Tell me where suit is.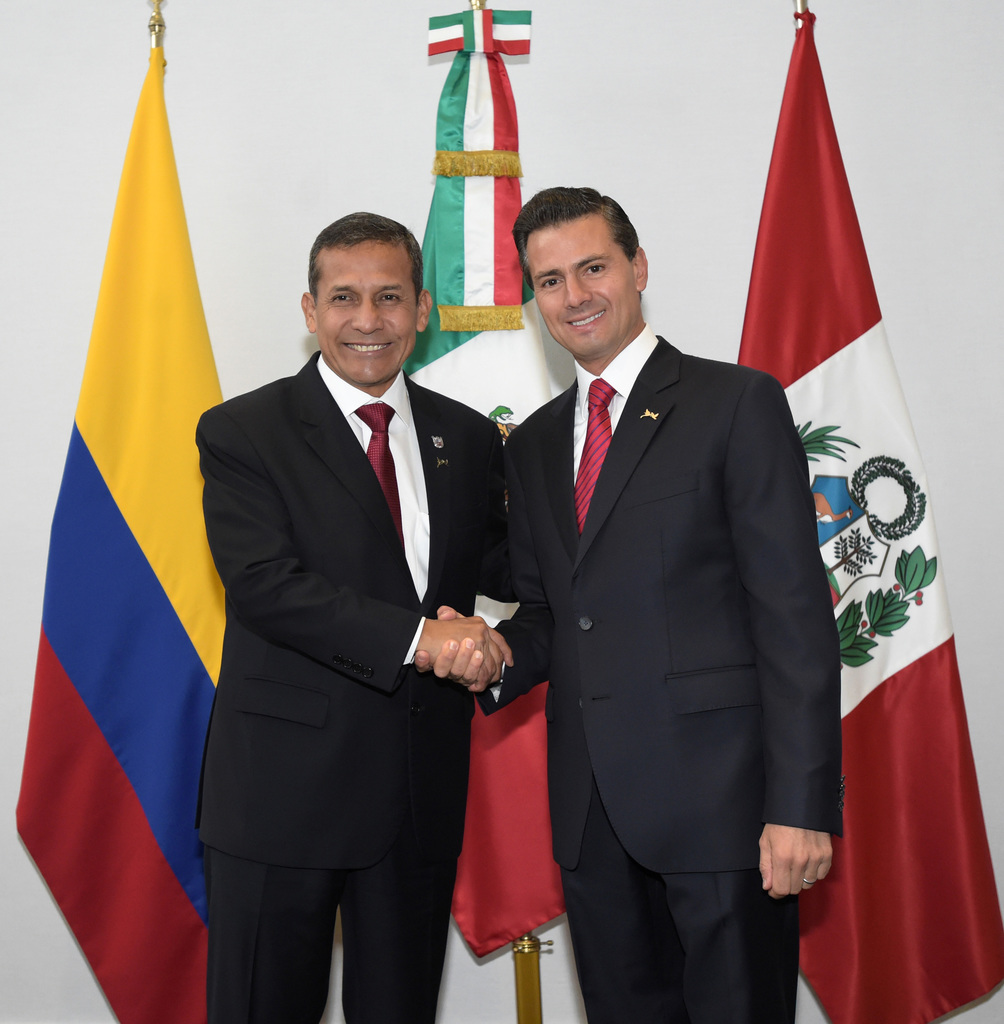
suit is at x1=495, y1=319, x2=838, y2=1023.
